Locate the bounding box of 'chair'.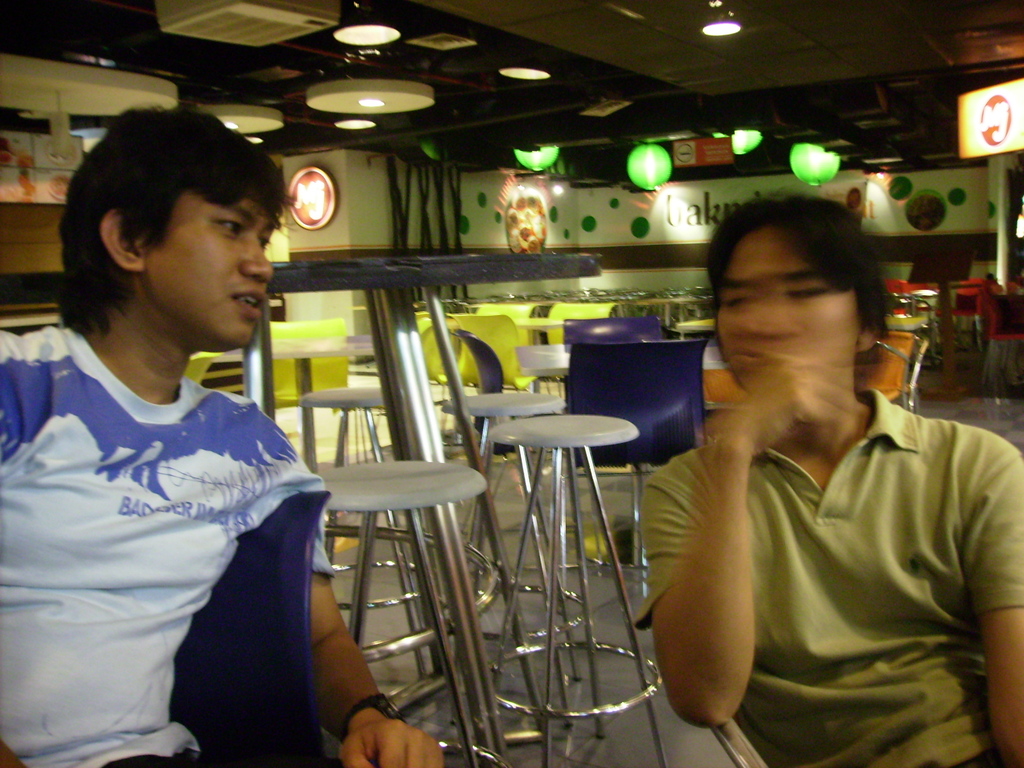
Bounding box: bbox(938, 278, 982, 352).
